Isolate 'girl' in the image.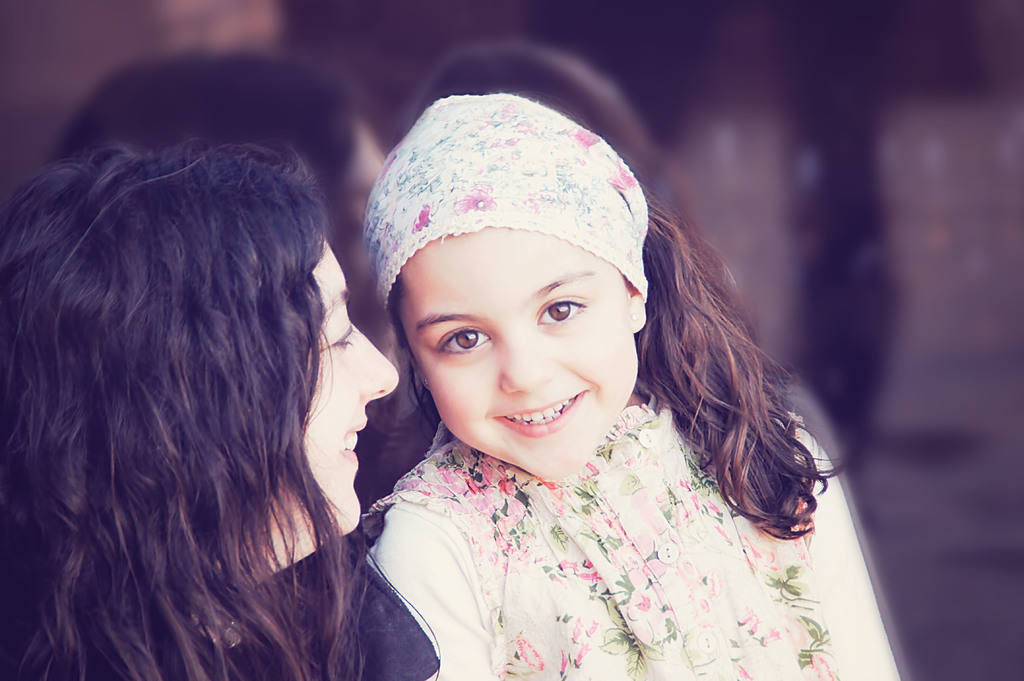
Isolated region: Rect(358, 87, 905, 680).
